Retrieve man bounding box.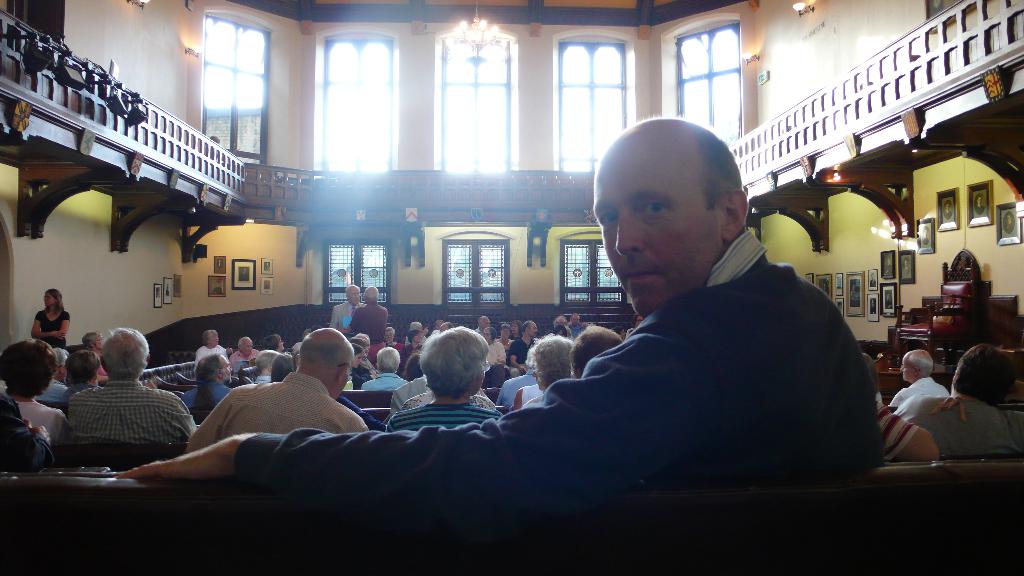
Bounding box: (902,259,911,275).
